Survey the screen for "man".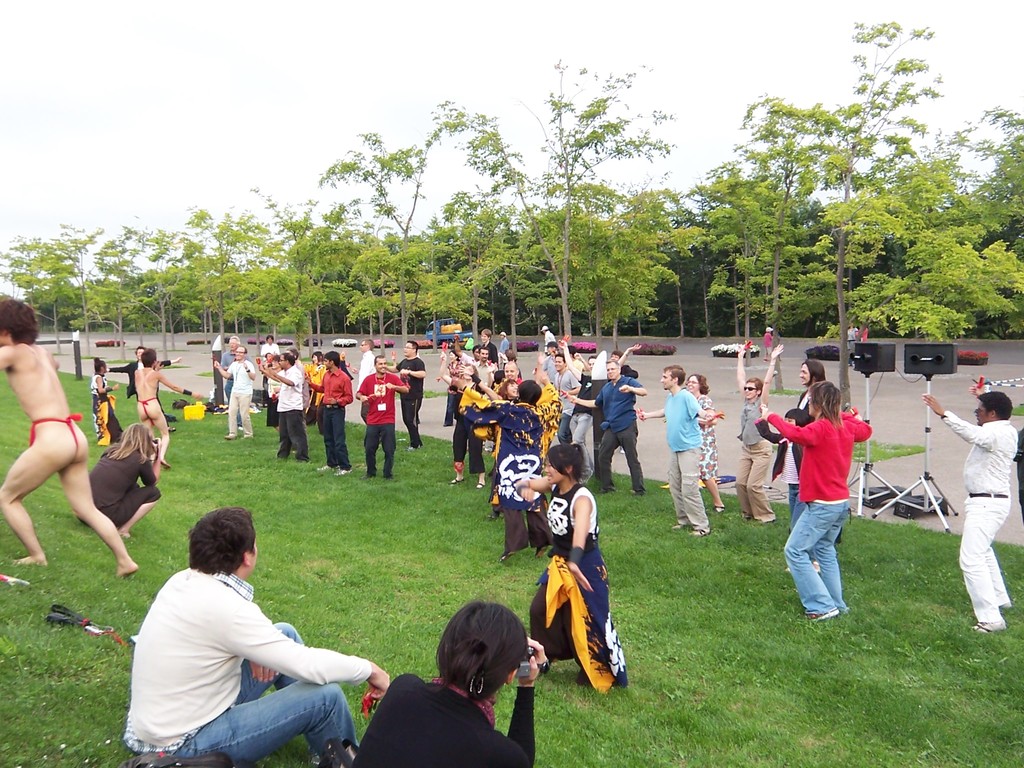
Survey found: 108,346,184,395.
